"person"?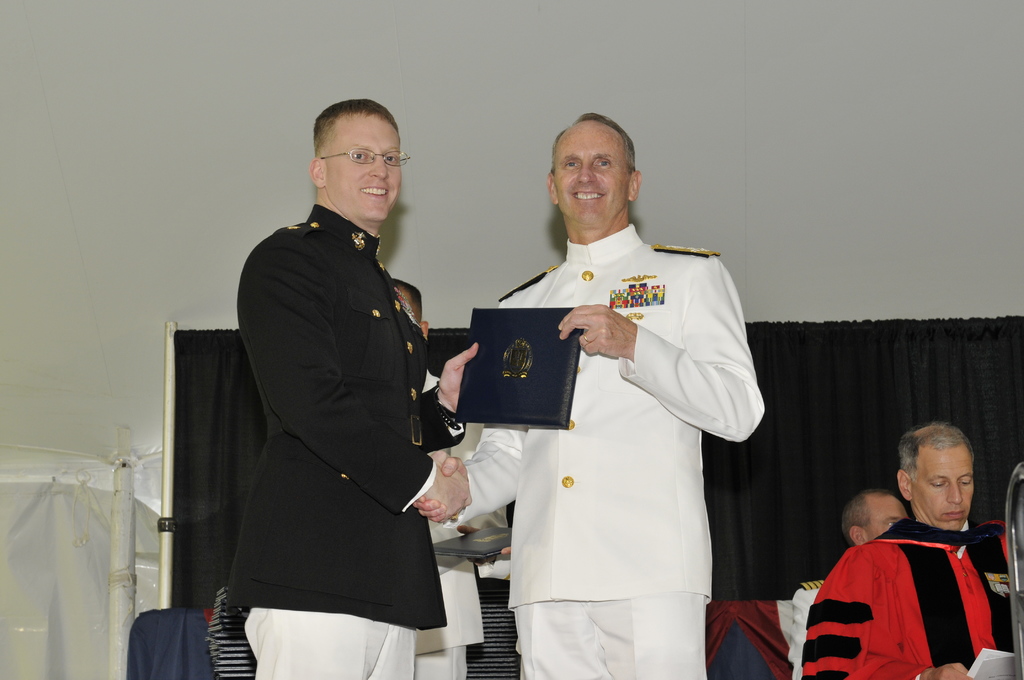
box=[790, 491, 917, 679]
